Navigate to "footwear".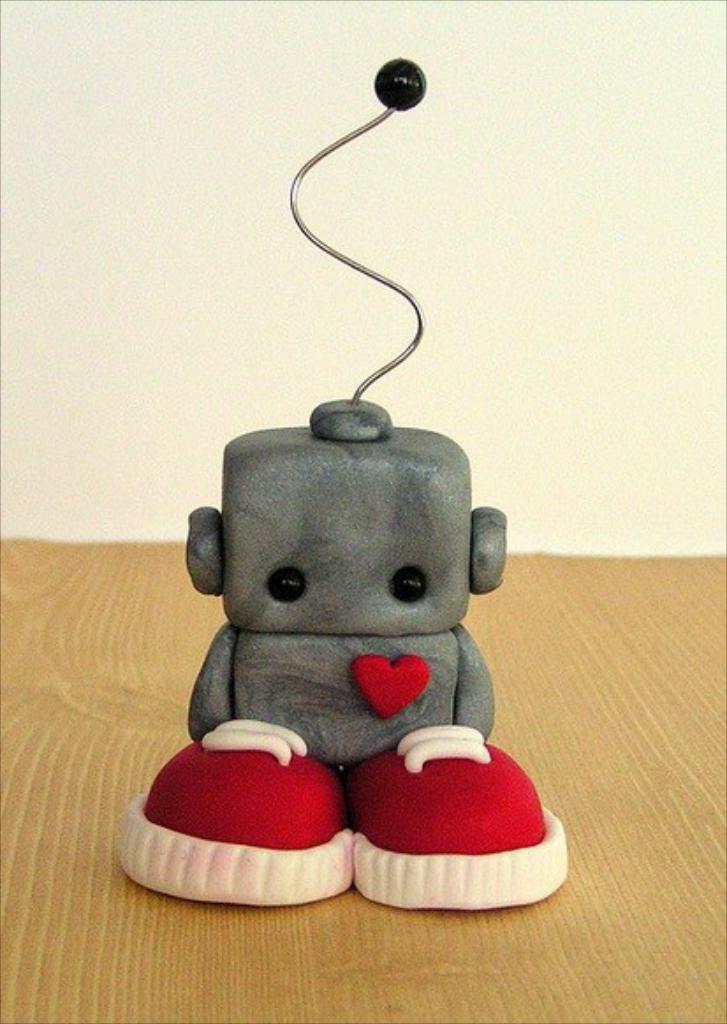
Navigation target: Rect(349, 730, 567, 918).
